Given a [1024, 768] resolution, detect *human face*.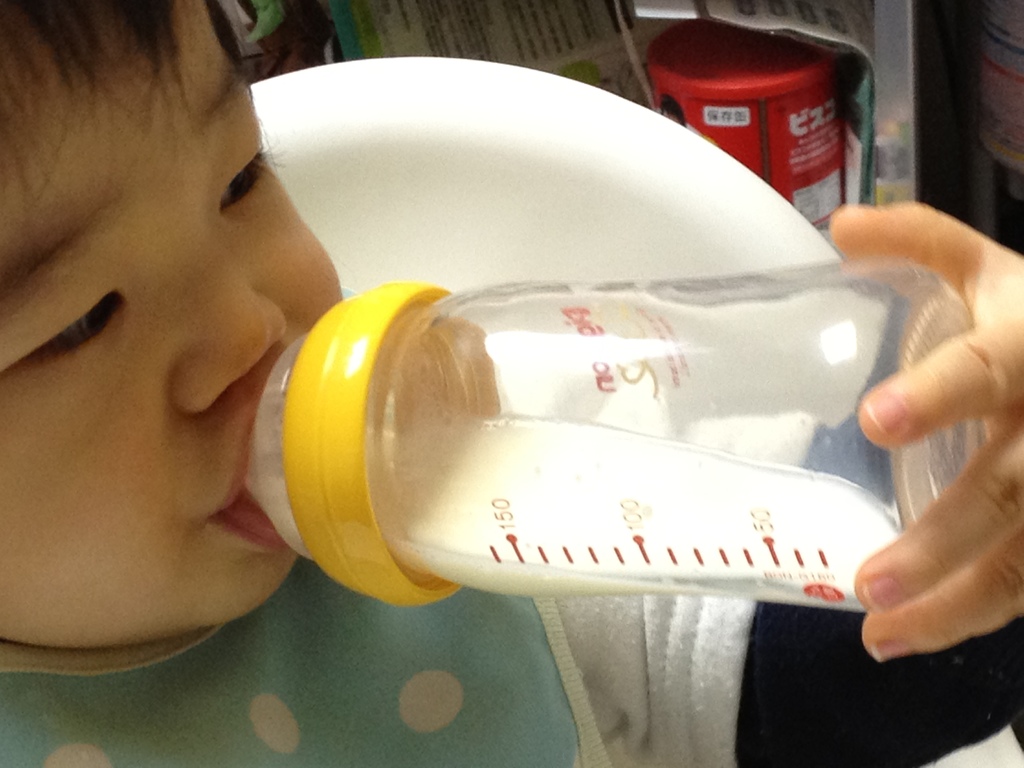
crop(0, 7, 337, 650).
